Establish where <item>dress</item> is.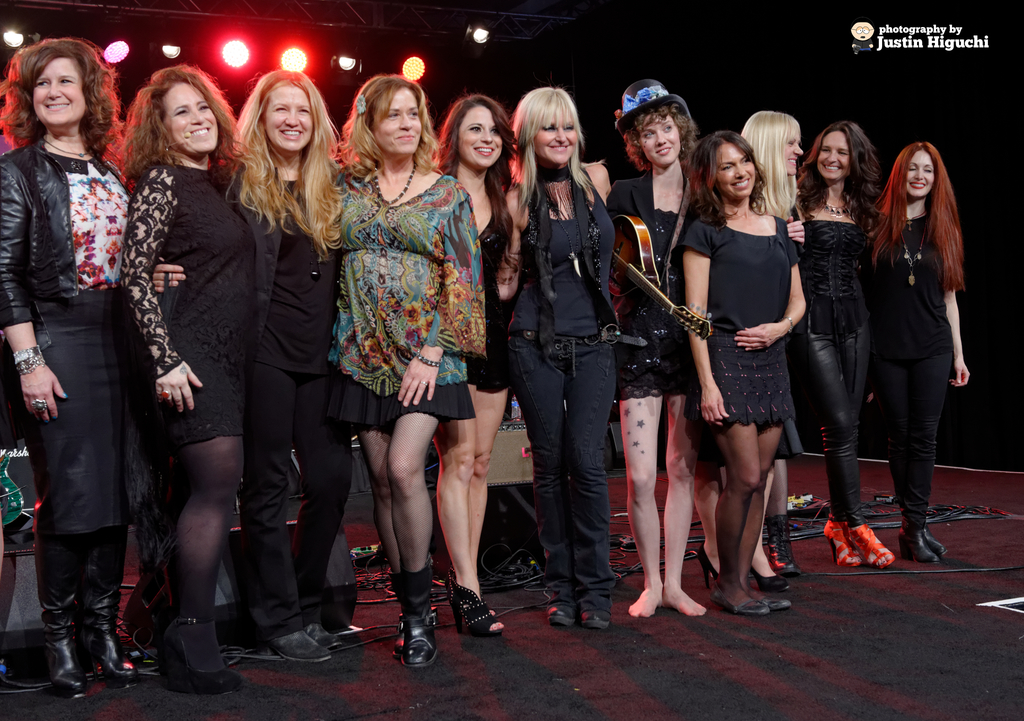
Established at [left=604, top=169, right=694, bottom=397].
